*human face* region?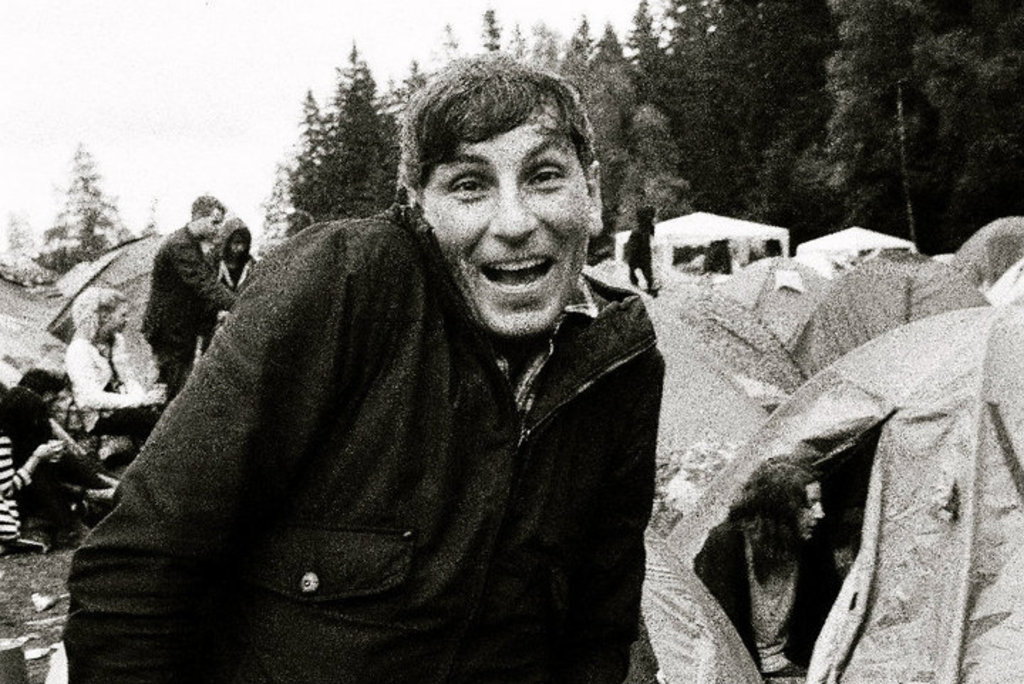
box=[206, 203, 222, 233]
